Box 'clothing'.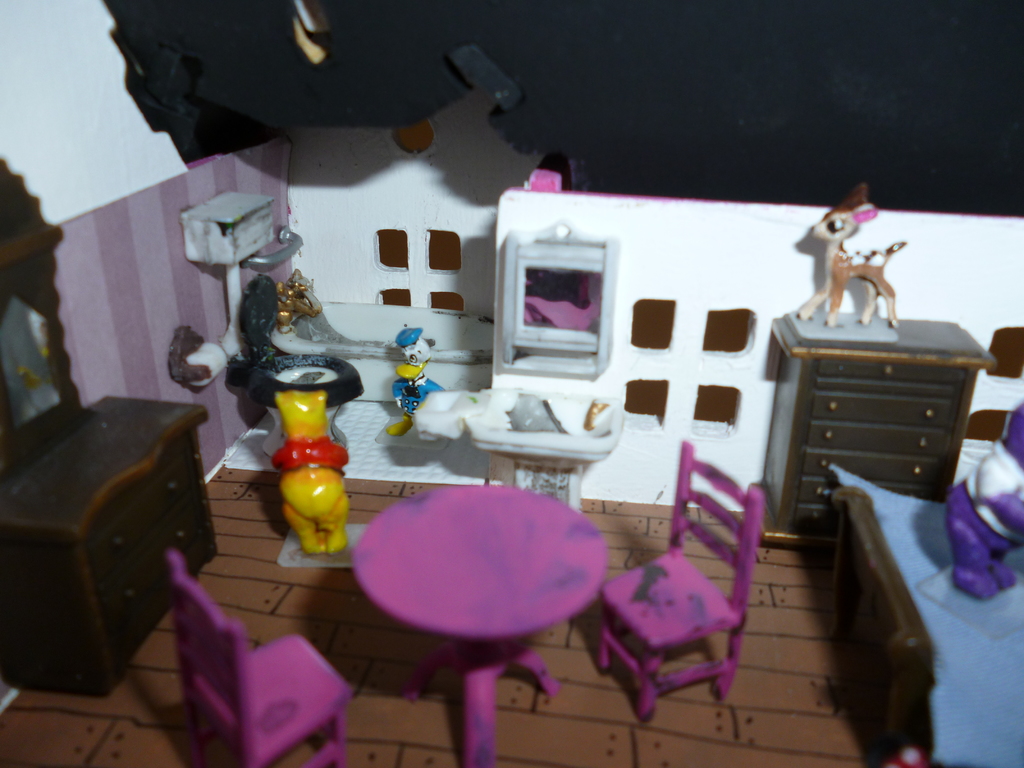
(961,436,1023,541).
